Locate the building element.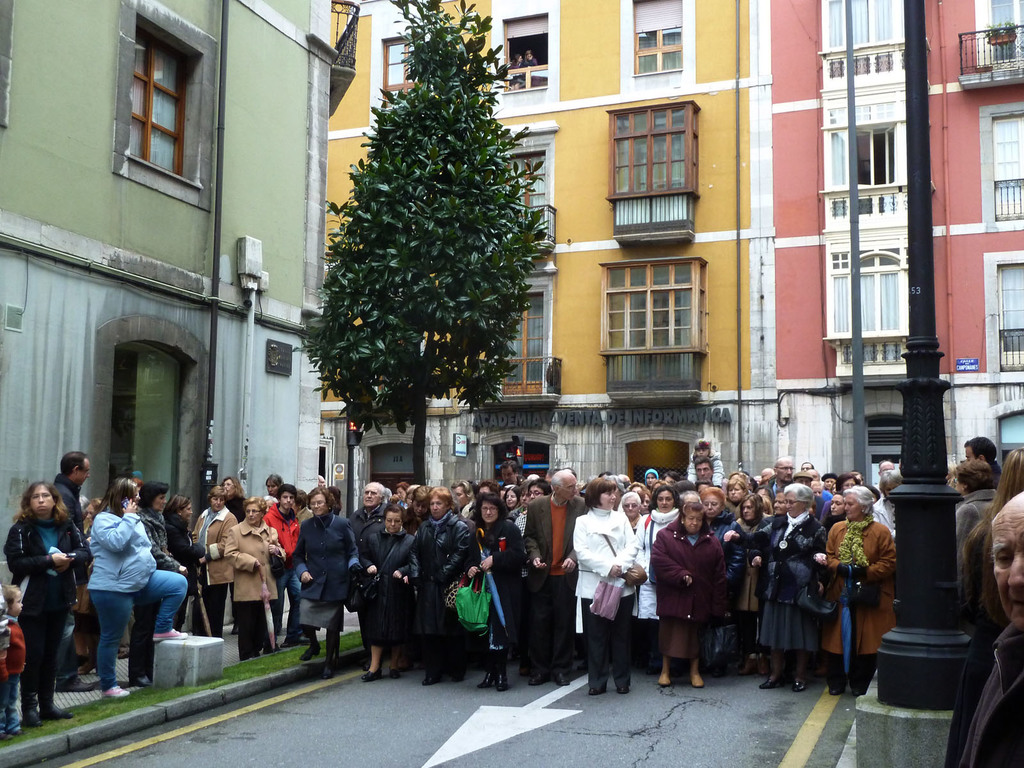
Element bbox: select_region(0, 0, 339, 617).
